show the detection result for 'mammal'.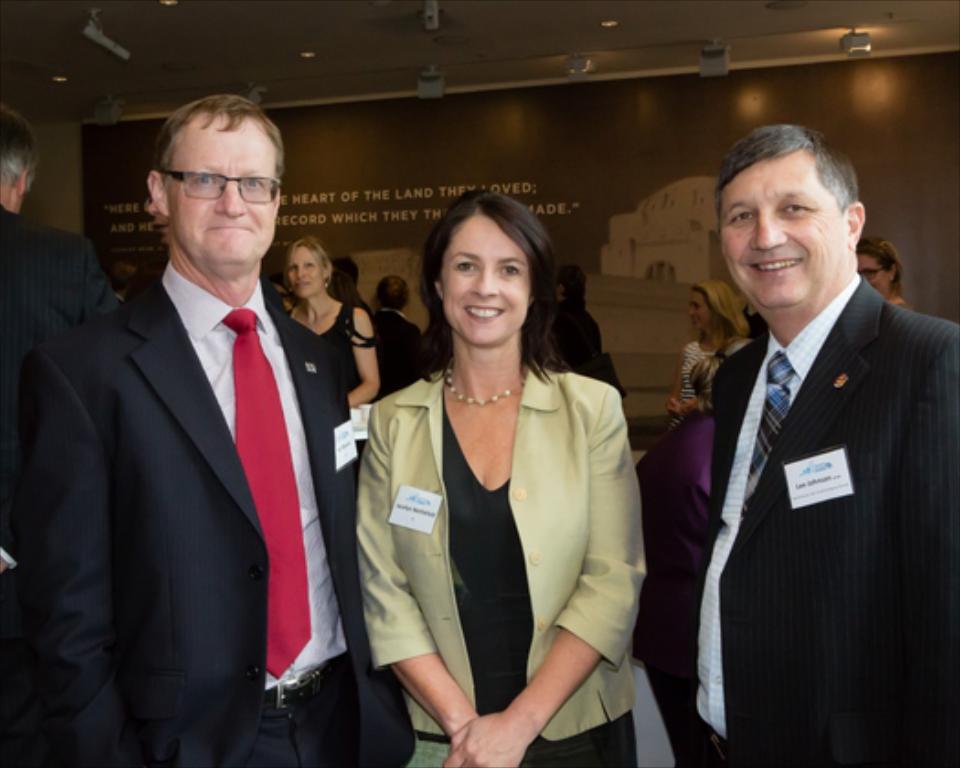
{"x1": 852, "y1": 238, "x2": 912, "y2": 311}.
